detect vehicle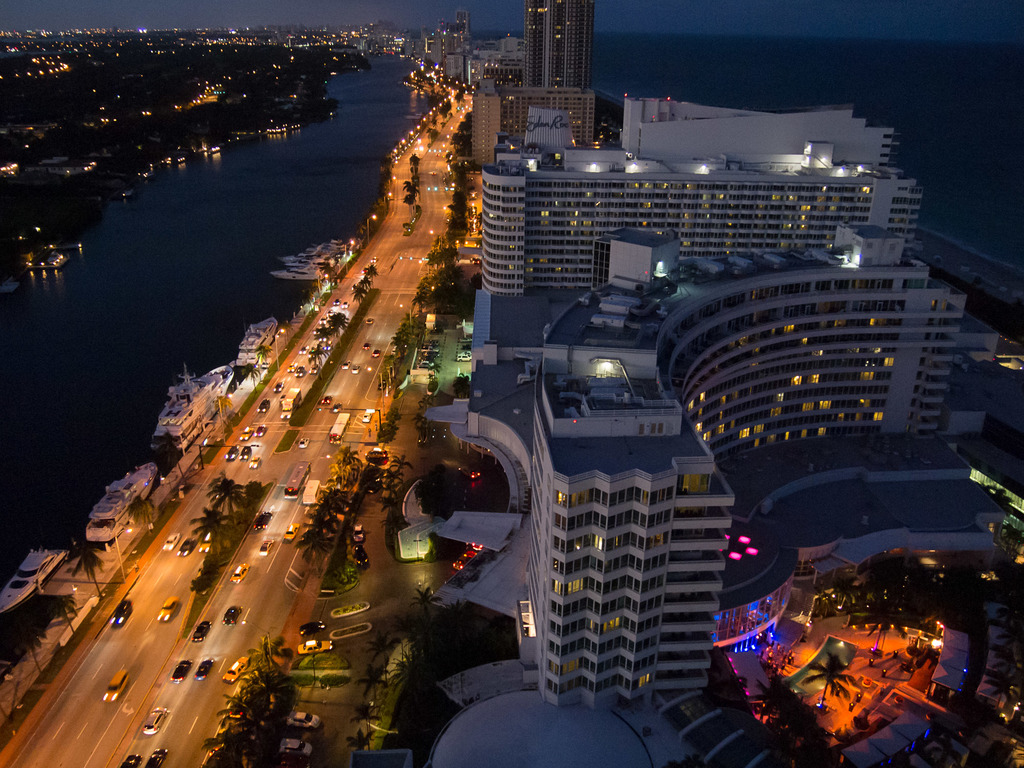
bbox(342, 360, 349, 368)
